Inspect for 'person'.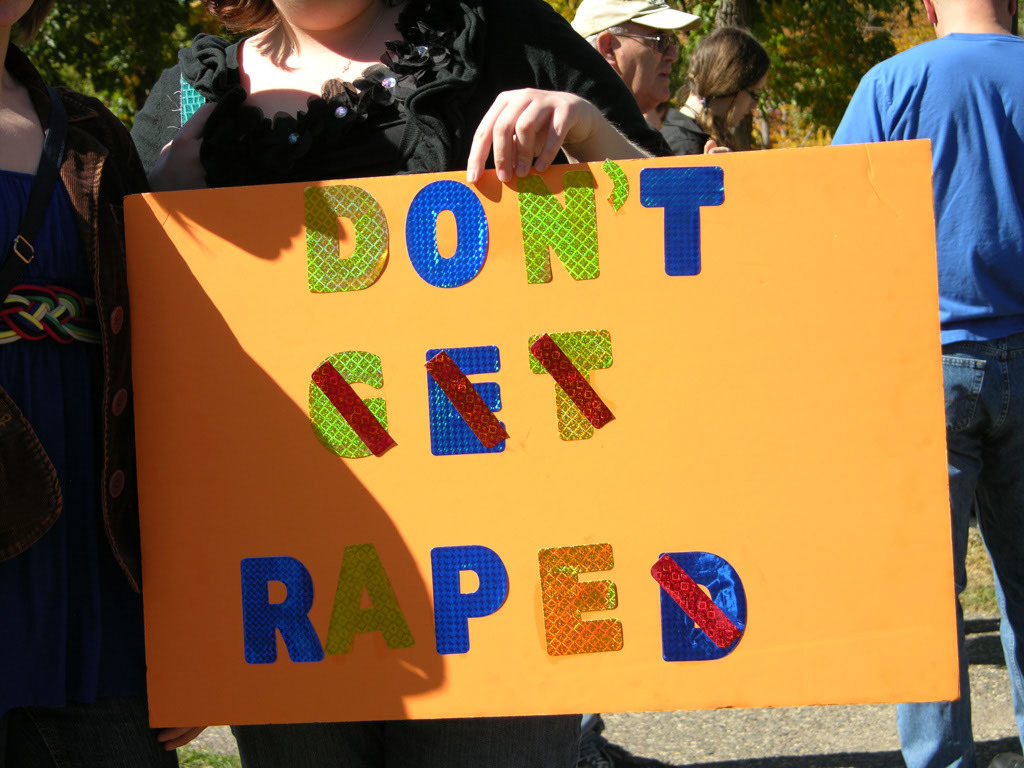
Inspection: (left=0, top=0, right=215, bottom=767).
